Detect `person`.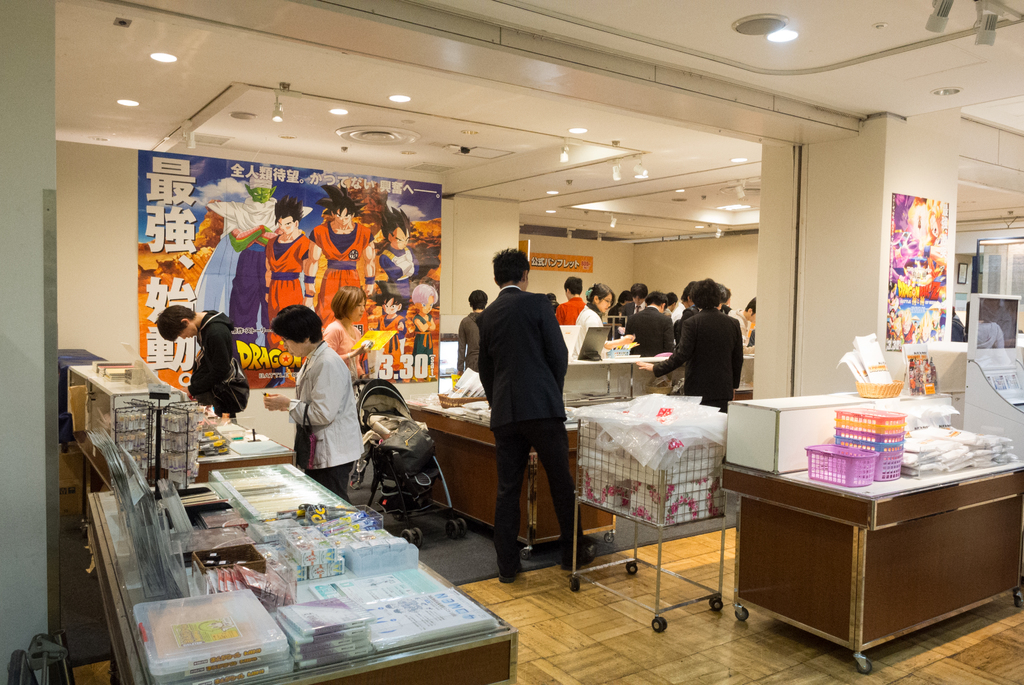
Detected at [473, 244, 601, 587].
